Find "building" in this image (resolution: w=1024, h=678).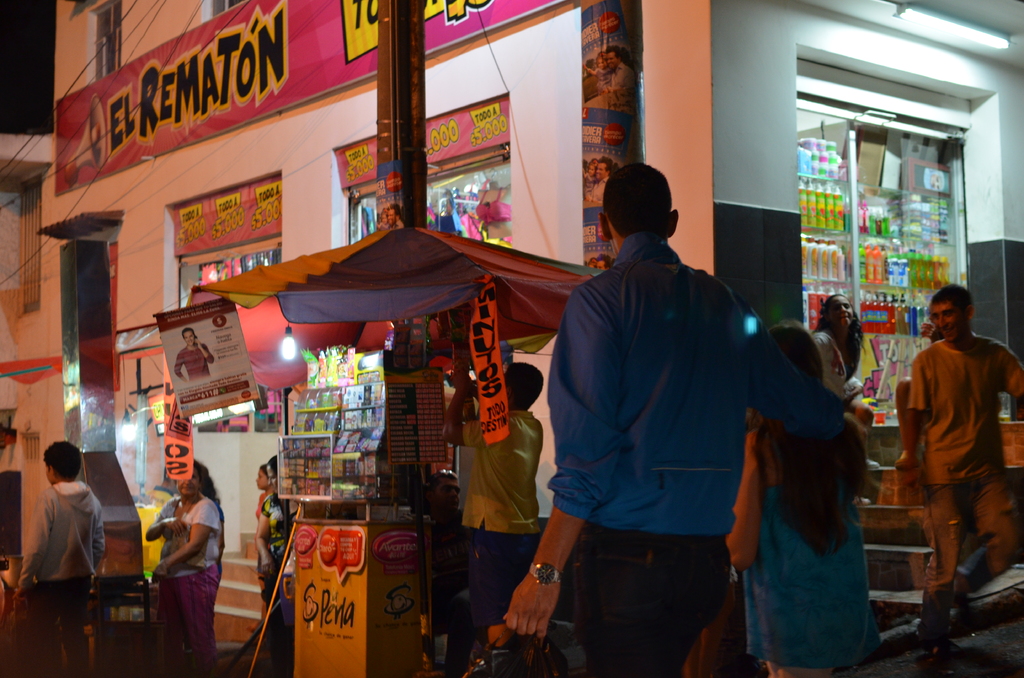
bbox=(0, 0, 1023, 677).
